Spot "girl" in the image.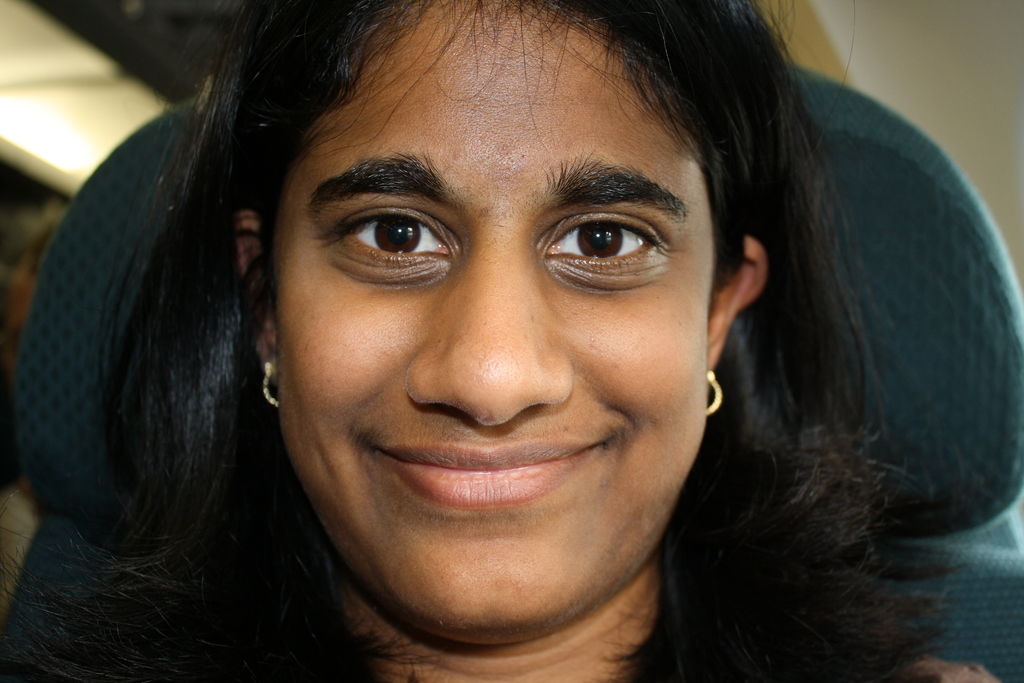
"girl" found at bbox=(0, 0, 1003, 682).
